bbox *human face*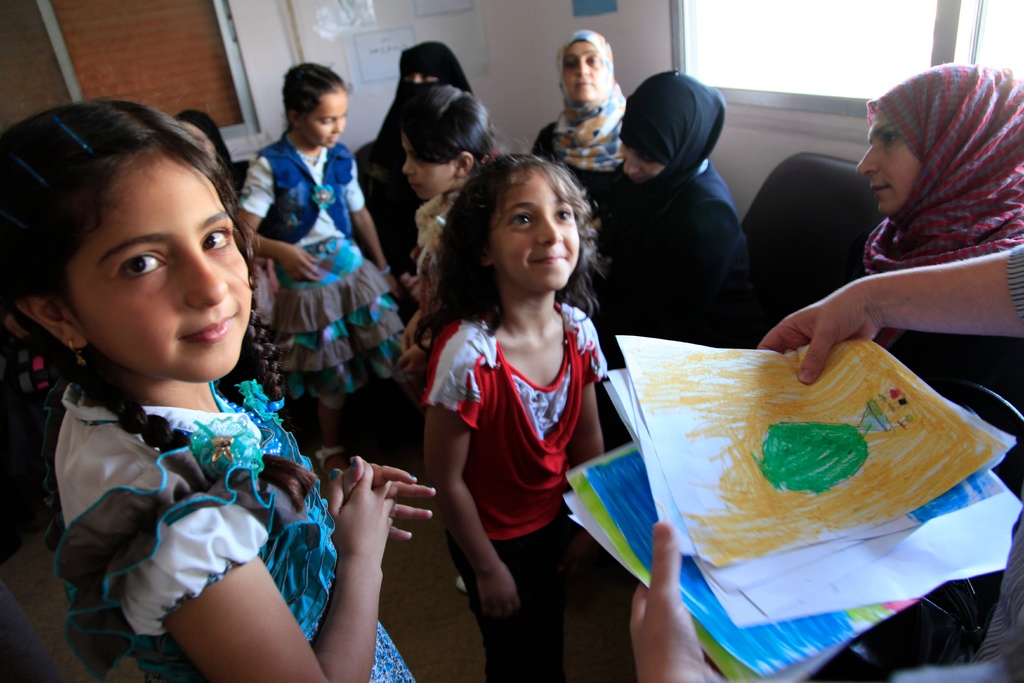
(402, 72, 439, 83)
